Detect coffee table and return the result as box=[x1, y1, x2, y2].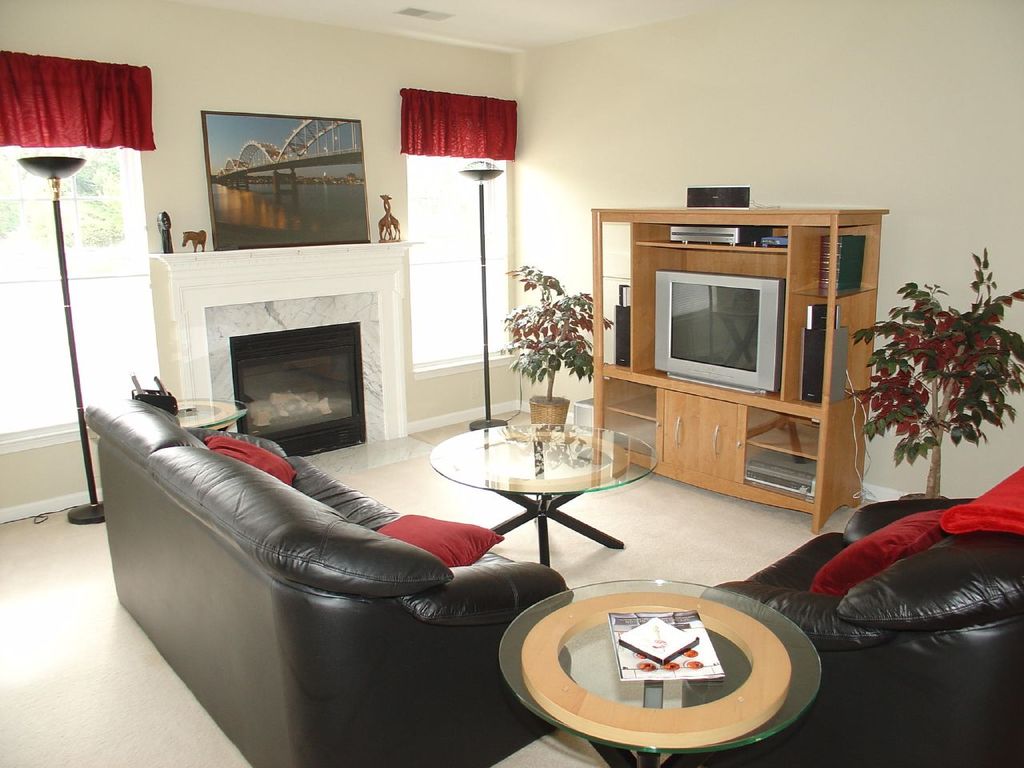
box=[490, 569, 830, 767].
